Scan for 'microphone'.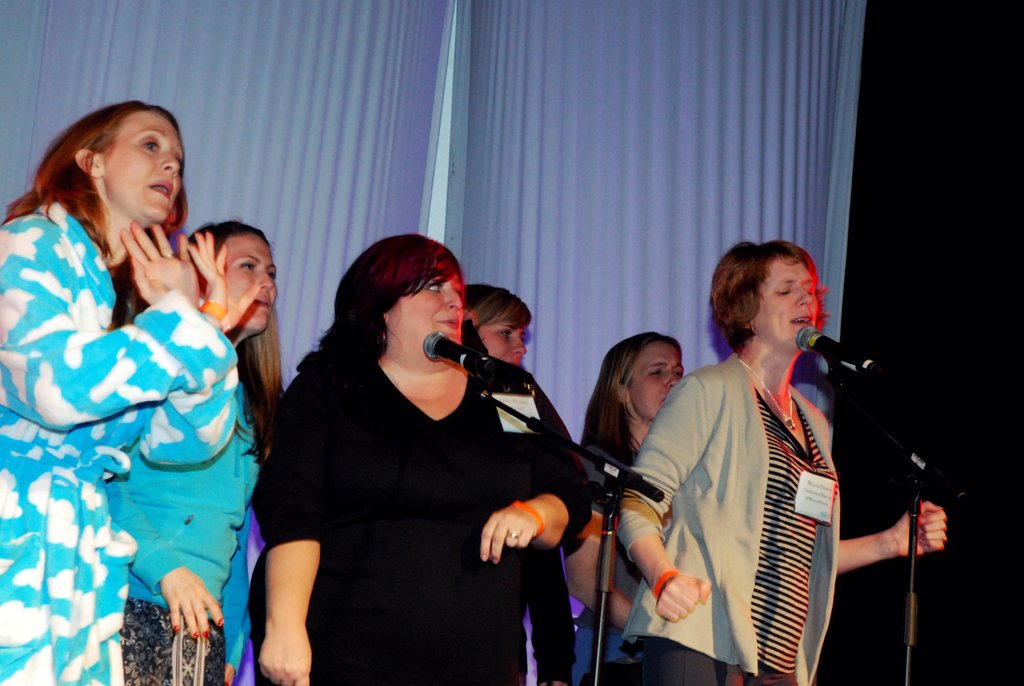
Scan result: left=420, top=329, right=537, bottom=384.
